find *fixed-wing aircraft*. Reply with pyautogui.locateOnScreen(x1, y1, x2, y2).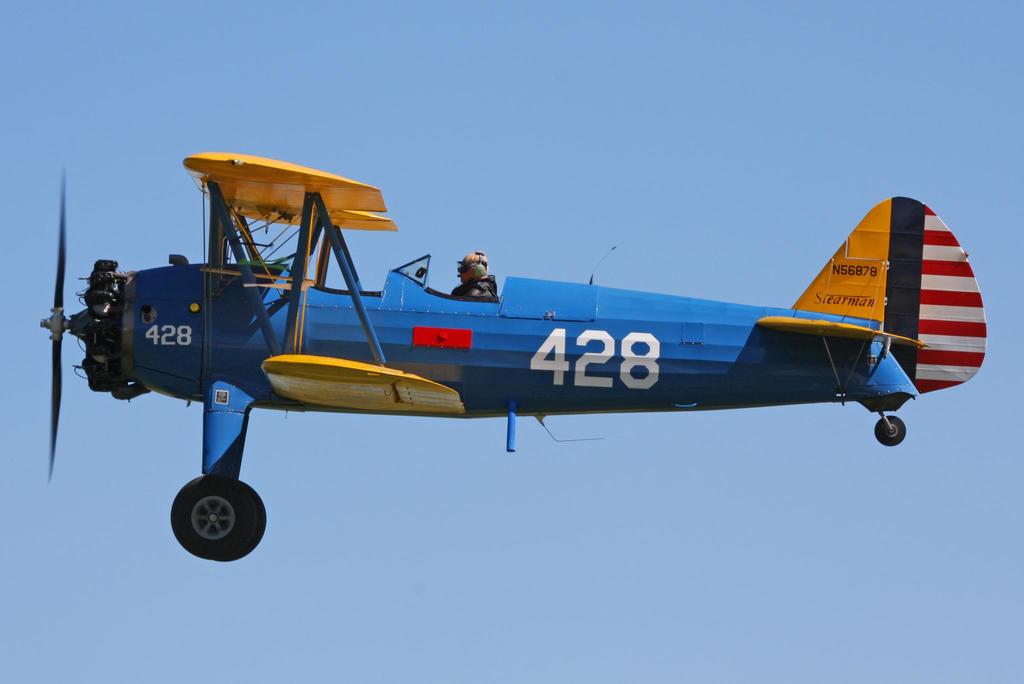
pyautogui.locateOnScreen(36, 145, 988, 563).
